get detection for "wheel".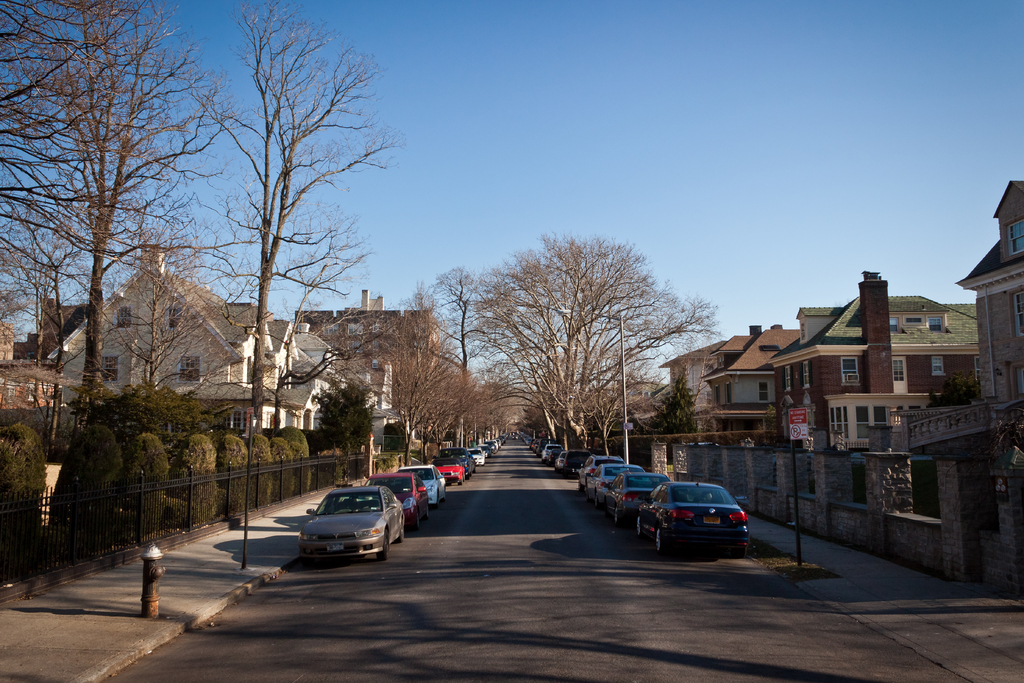
Detection: [x1=615, y1=504, x2=618, y2=522].
